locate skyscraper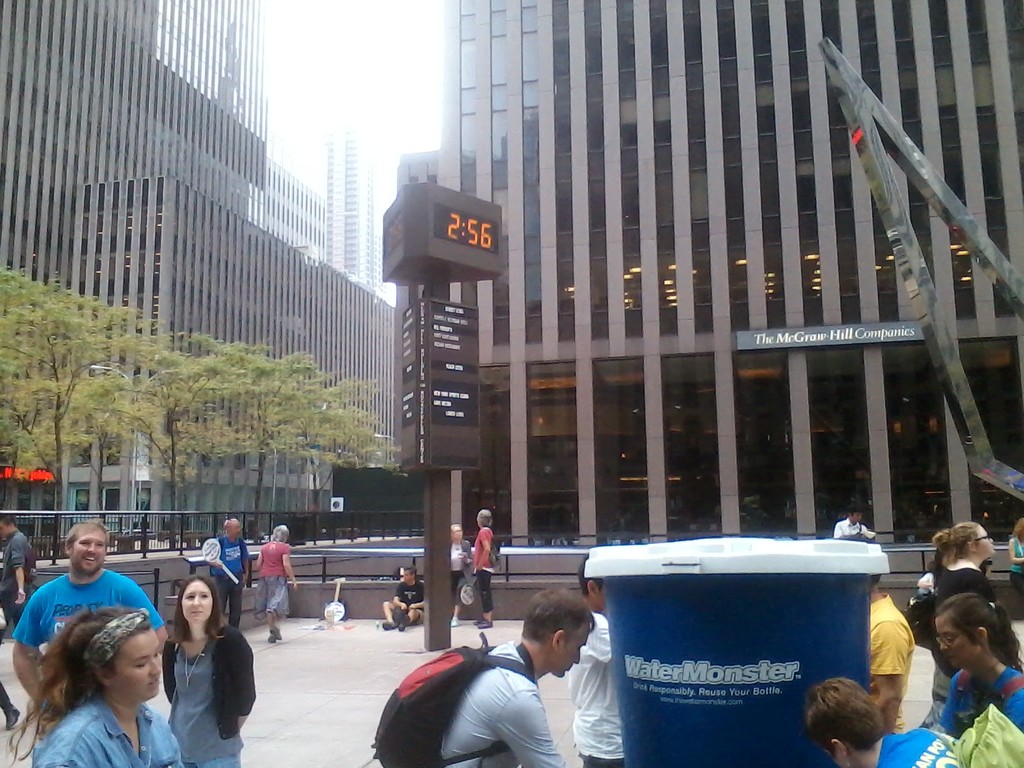
bbox=(446, 1, 1023, 623)
